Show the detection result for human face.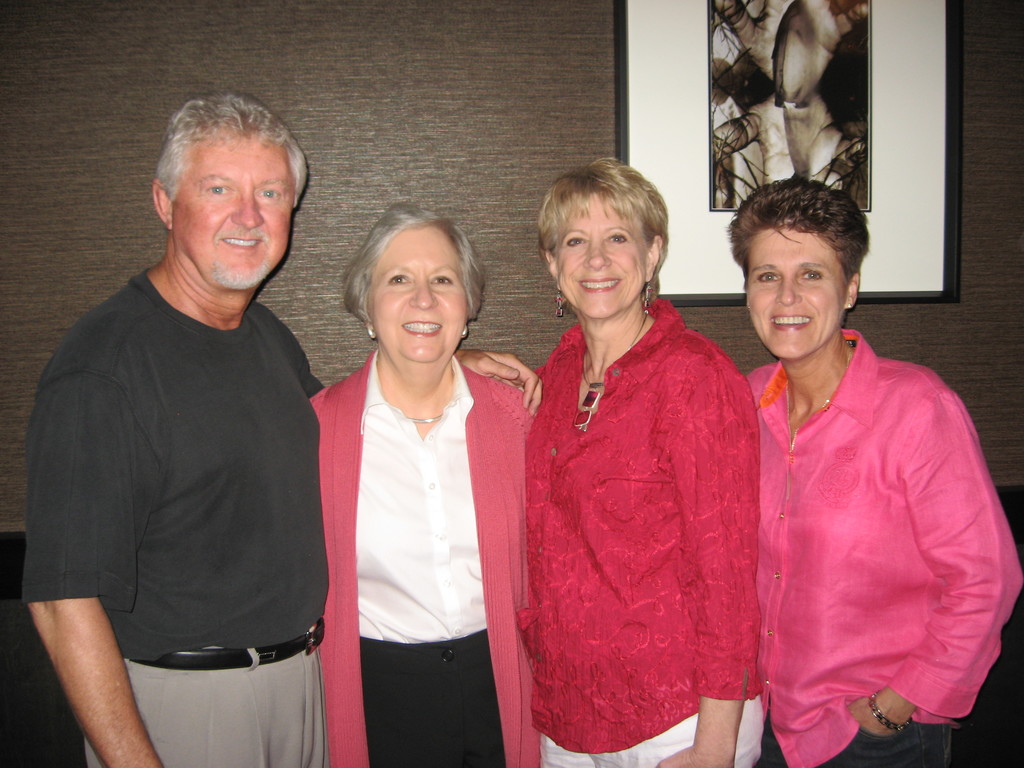
{"x1": 171, "y1": 138, "x2": 298, "y2": 291}.
